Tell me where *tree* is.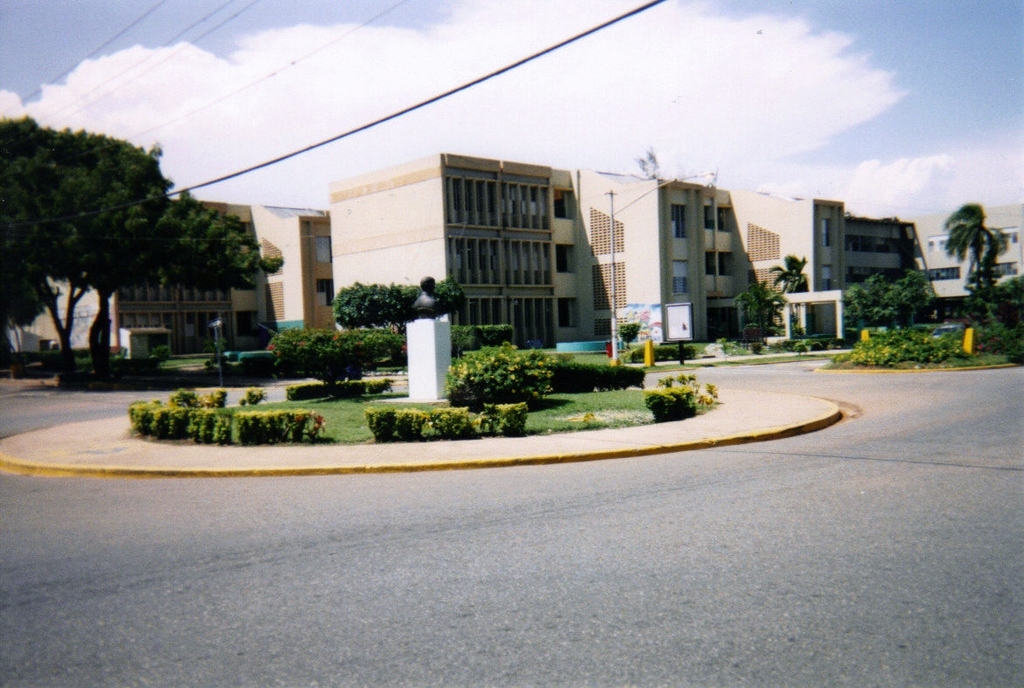
*tree* is at left=224, top=307, right=439, bottom=382.
